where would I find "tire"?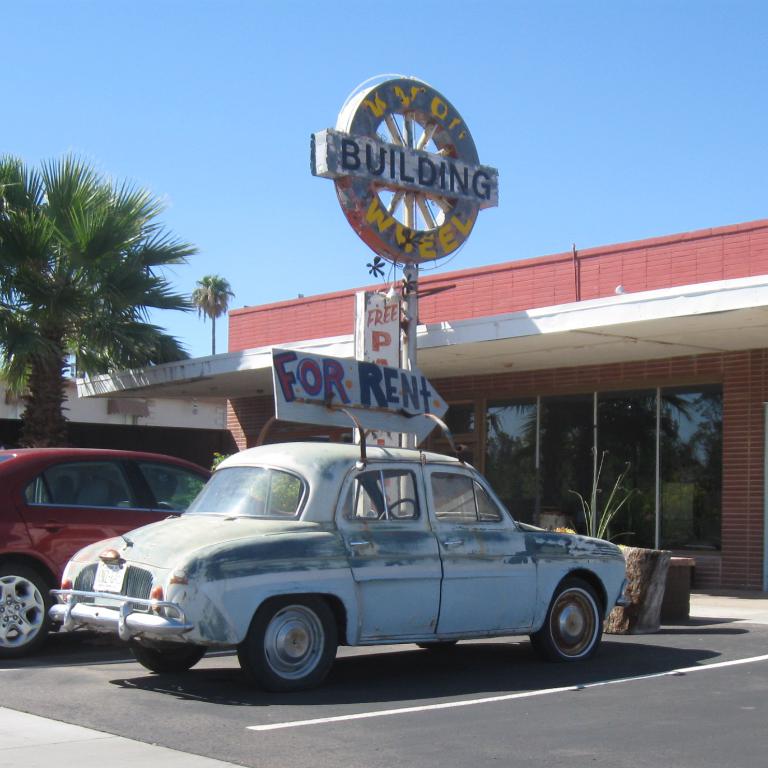
At [240,611,345,700].
